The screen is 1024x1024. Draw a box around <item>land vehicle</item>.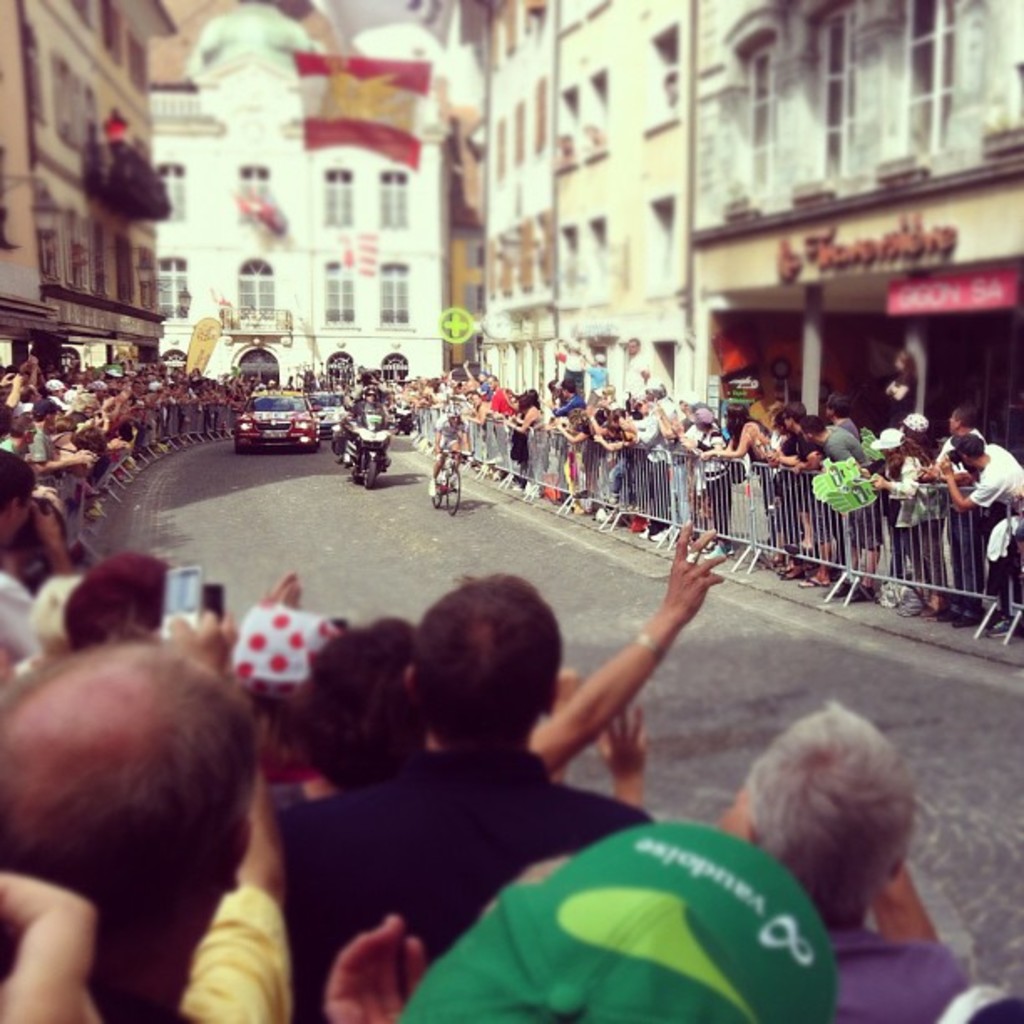
(left=234, top=393, right=318, bottom=453).
